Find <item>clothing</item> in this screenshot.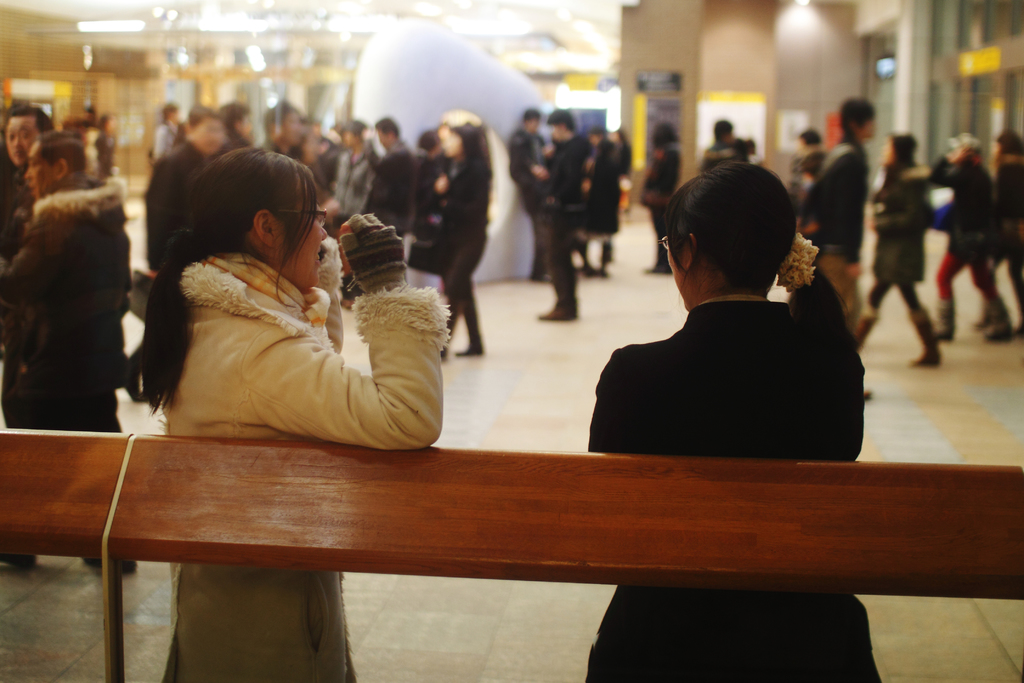
The bounding box for <item>clothing</item> is left=584, top=145, right=617, bottom=259.
